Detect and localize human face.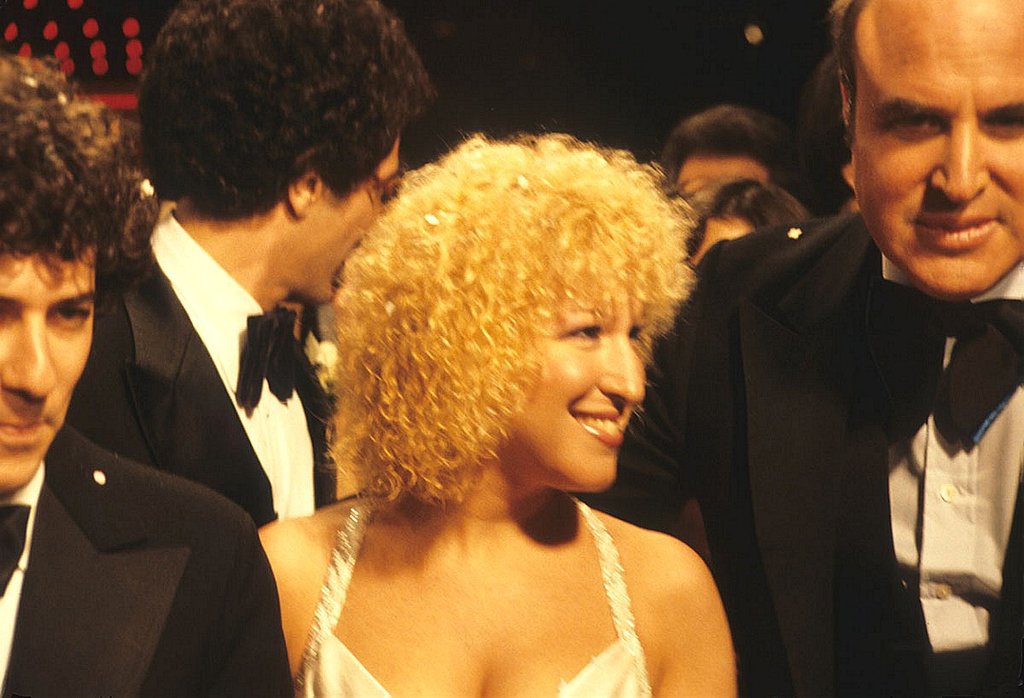
Localized at pyautogui.locateOnScreen(665, 153, 785, 204).
